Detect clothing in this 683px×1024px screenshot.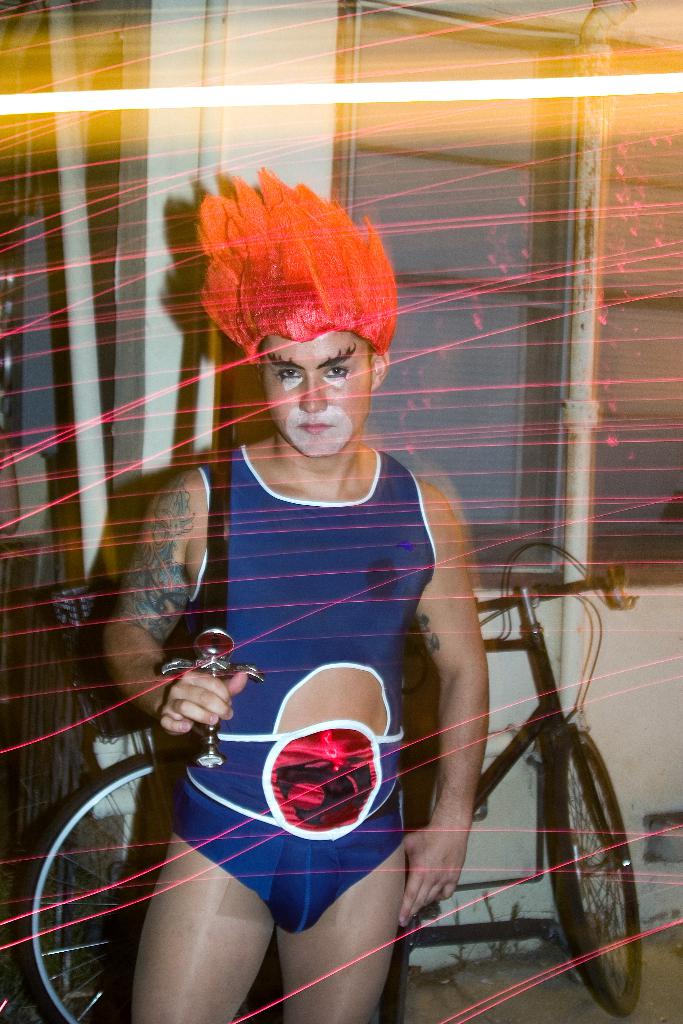
Detection: x1=161, y1=447, x2=435, y2=941.
